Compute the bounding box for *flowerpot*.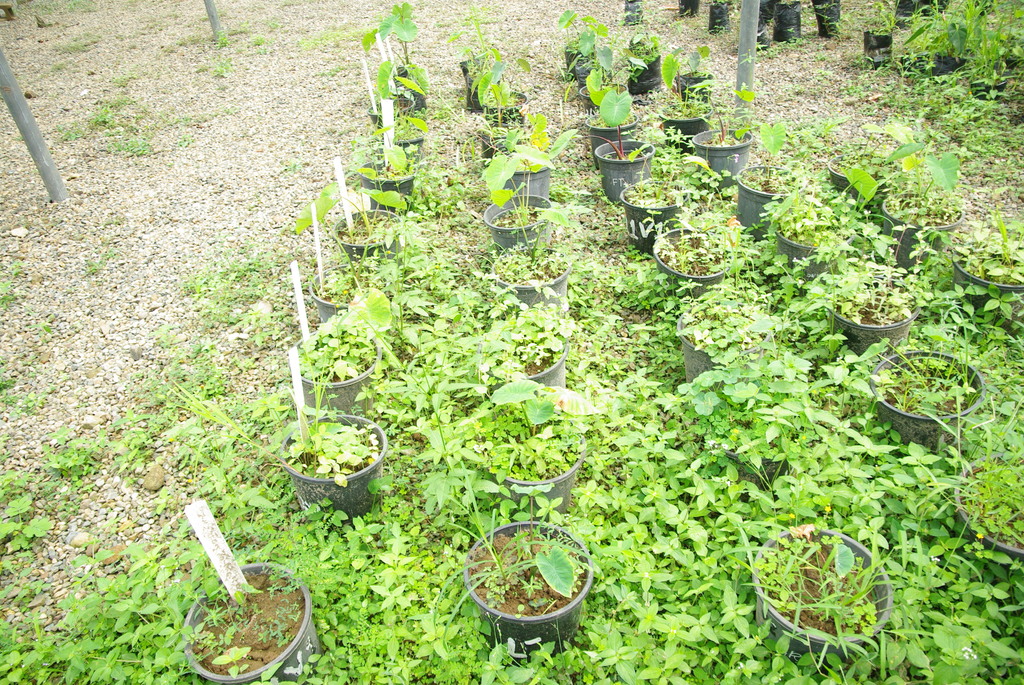
180/557/320/684.
